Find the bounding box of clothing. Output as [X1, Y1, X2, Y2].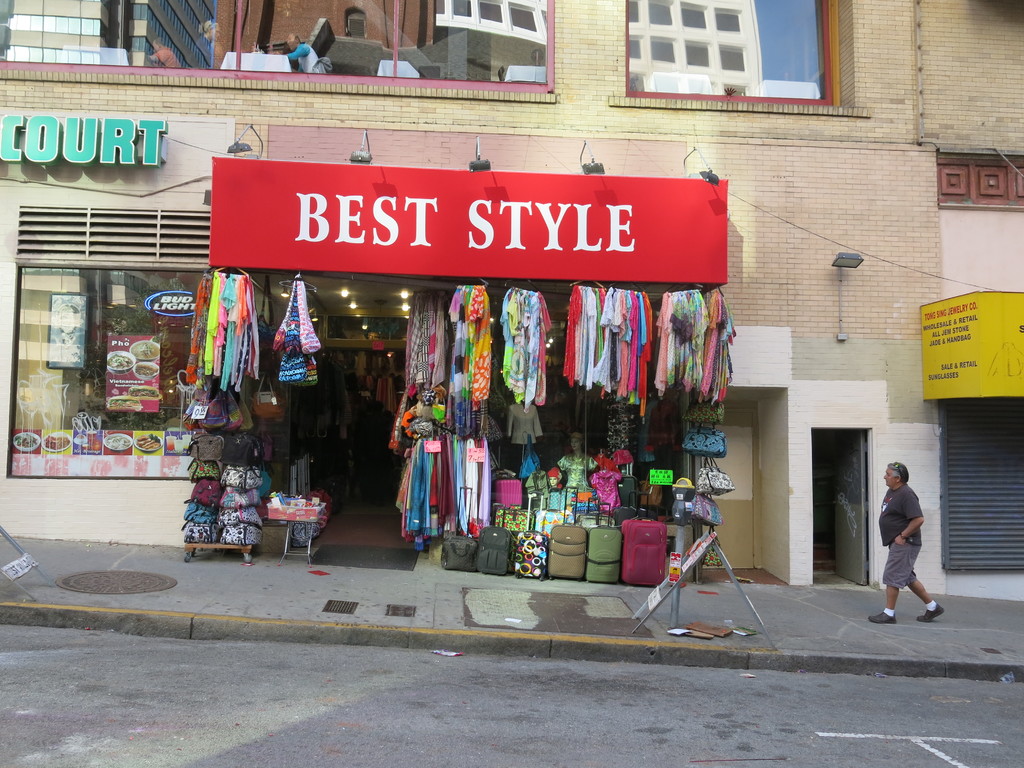
[659, 280, 737, 403].
